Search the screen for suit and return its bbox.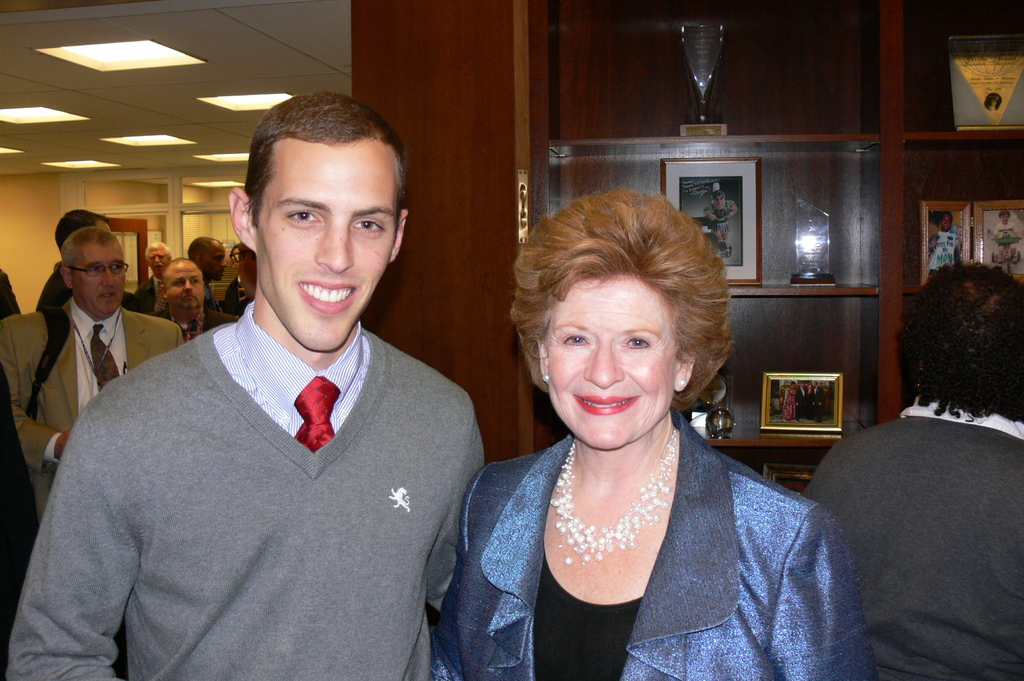
Found: [left=204, top=283, right=223, bottom=314].
